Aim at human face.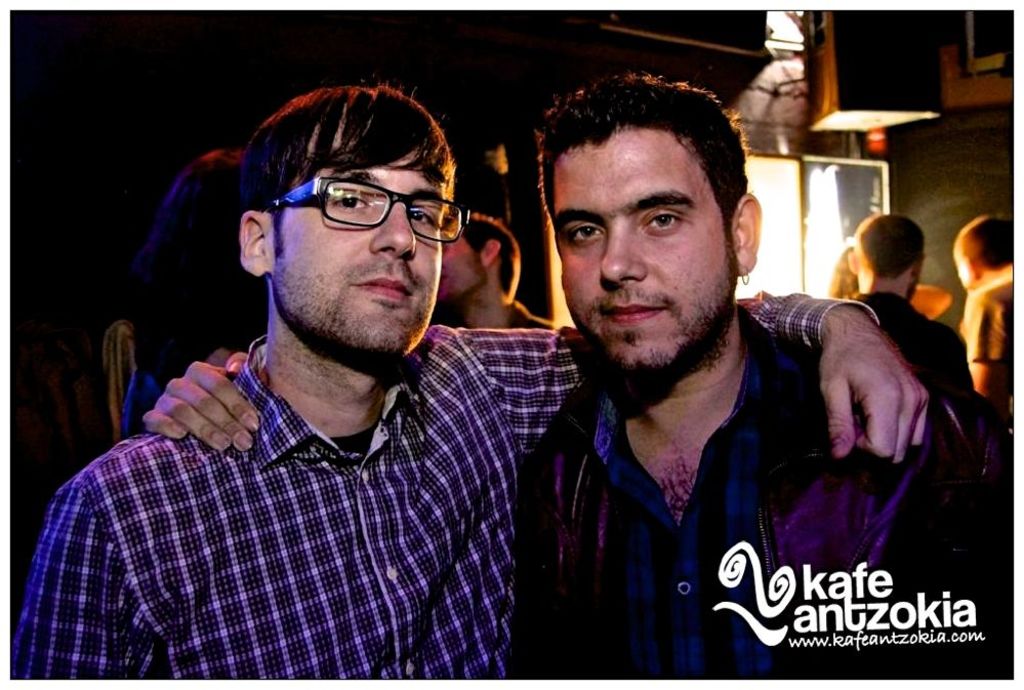
Aimed at {"left": 556, "top": 130, "right": 734, "bottom": 369}.
